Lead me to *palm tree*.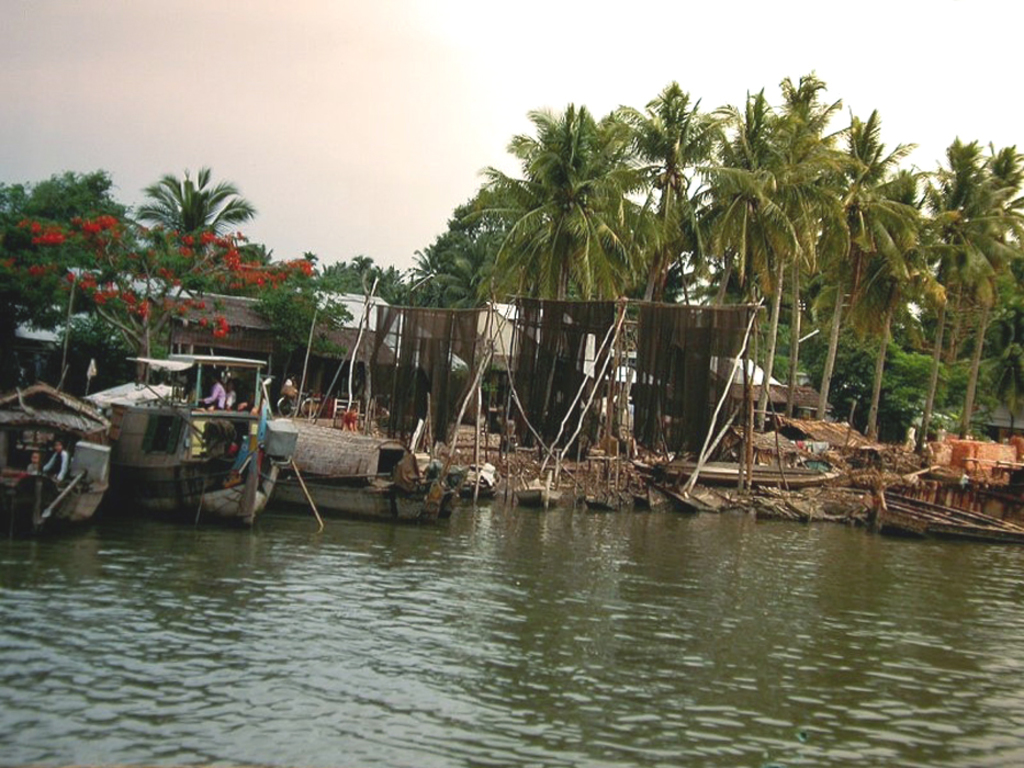
Lead to l=927, t=245, r=1023, b=396.
